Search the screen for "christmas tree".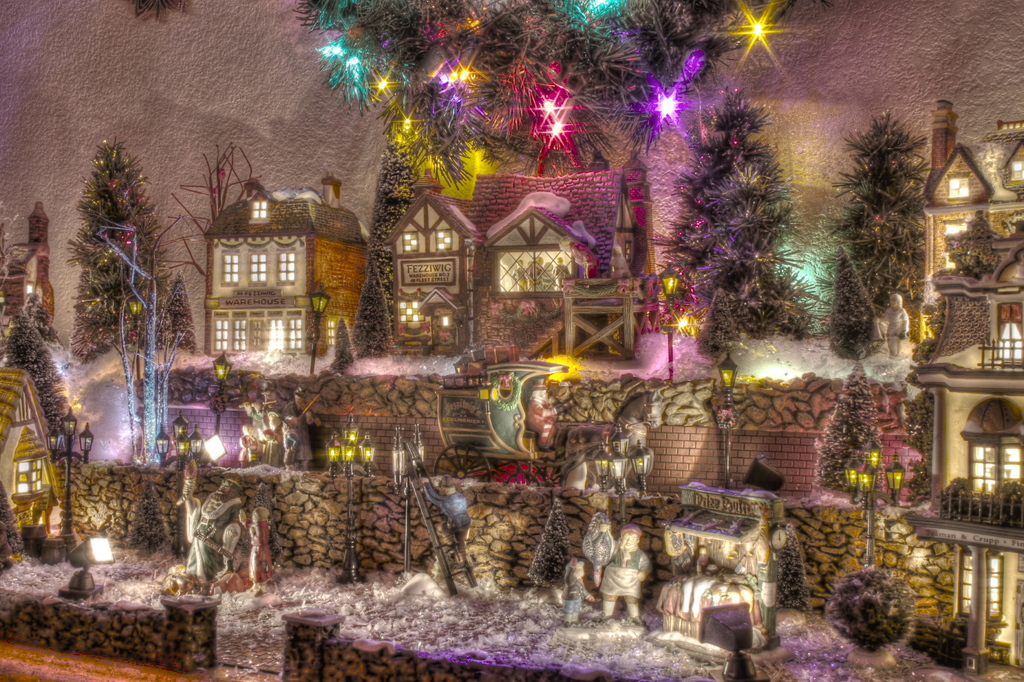
Found at [x1=651, y1=74, x2=822, y2=344].
